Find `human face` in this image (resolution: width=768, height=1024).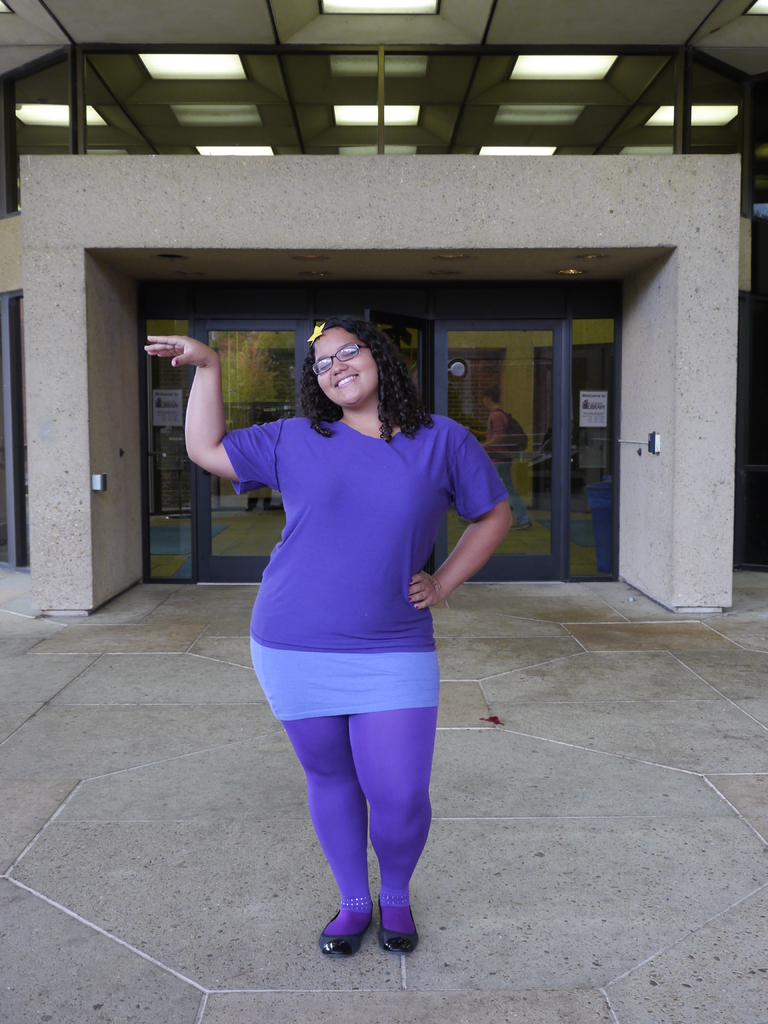
(x1=310, y1=326, x2=385, y2=410).
